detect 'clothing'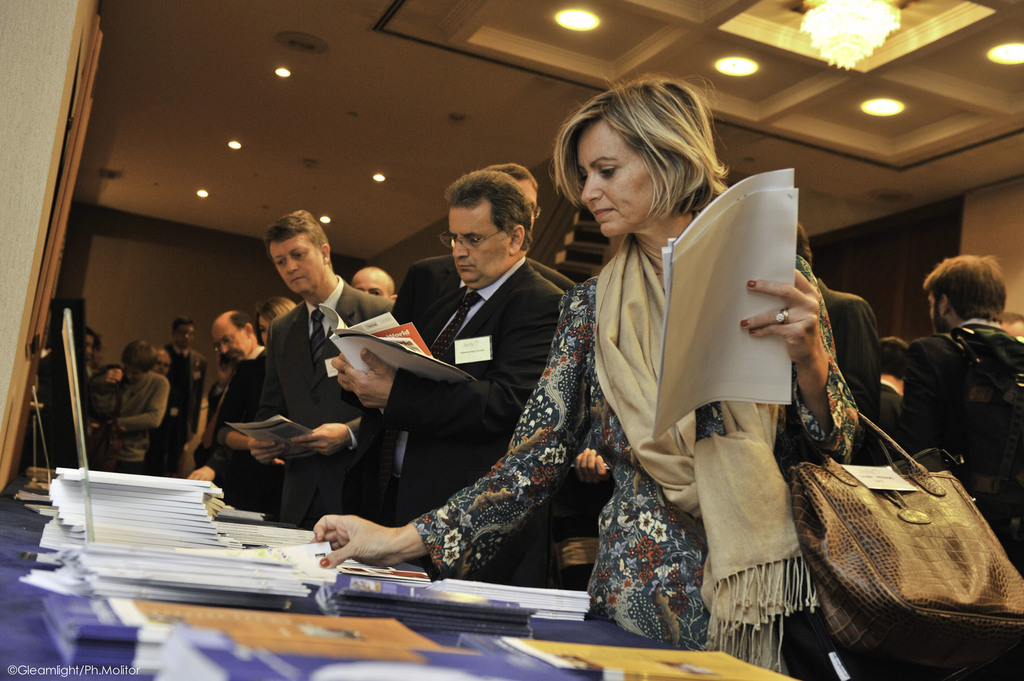
pyautogui.locateOnScreen(824, 283, 879, 468)
